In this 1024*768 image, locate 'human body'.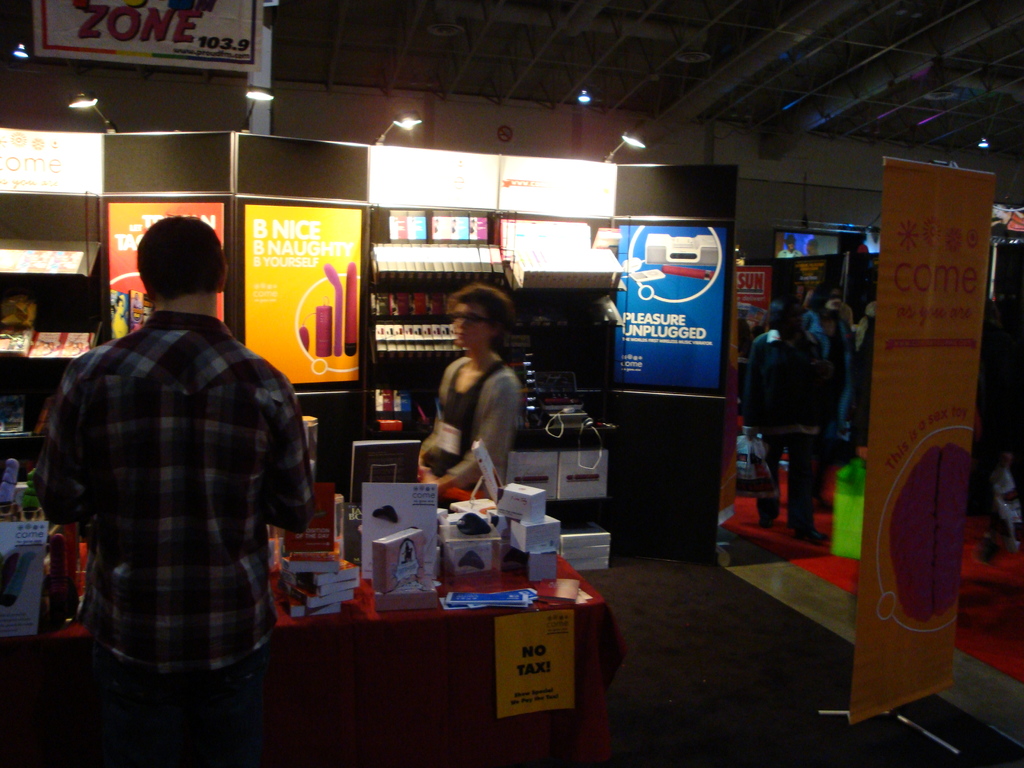
Bounding box: bbox(411, 357, 524, 513).
